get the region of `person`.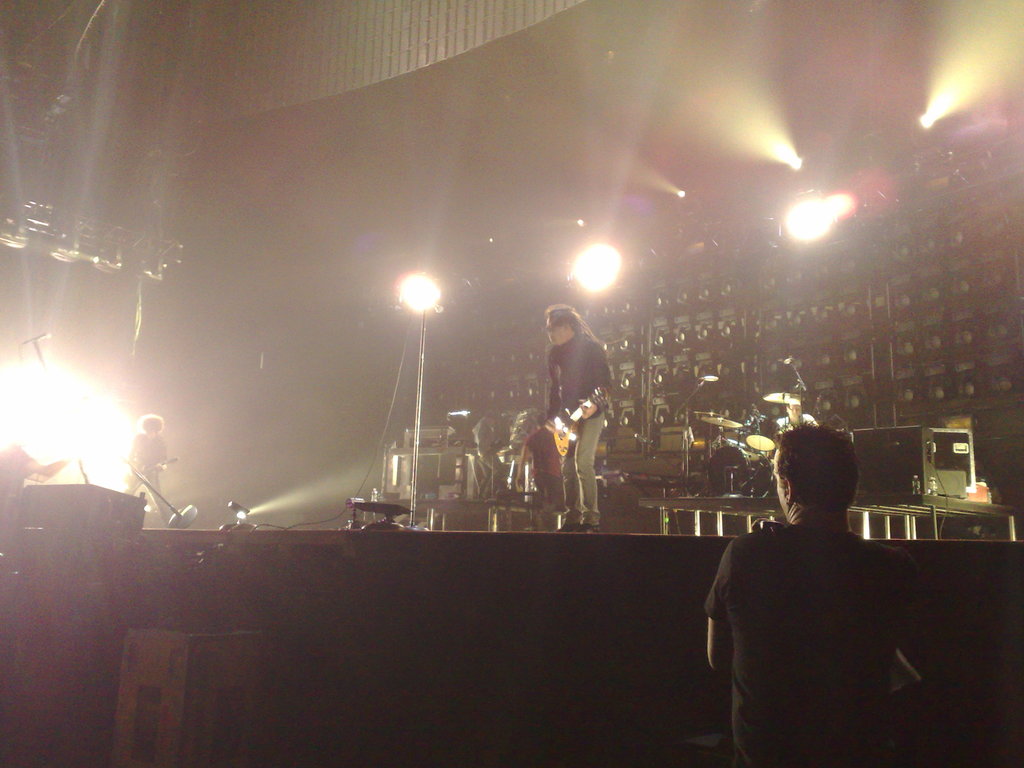
{"x1": 526, "y1": 406, "x2": 570, "y2": 508}.
